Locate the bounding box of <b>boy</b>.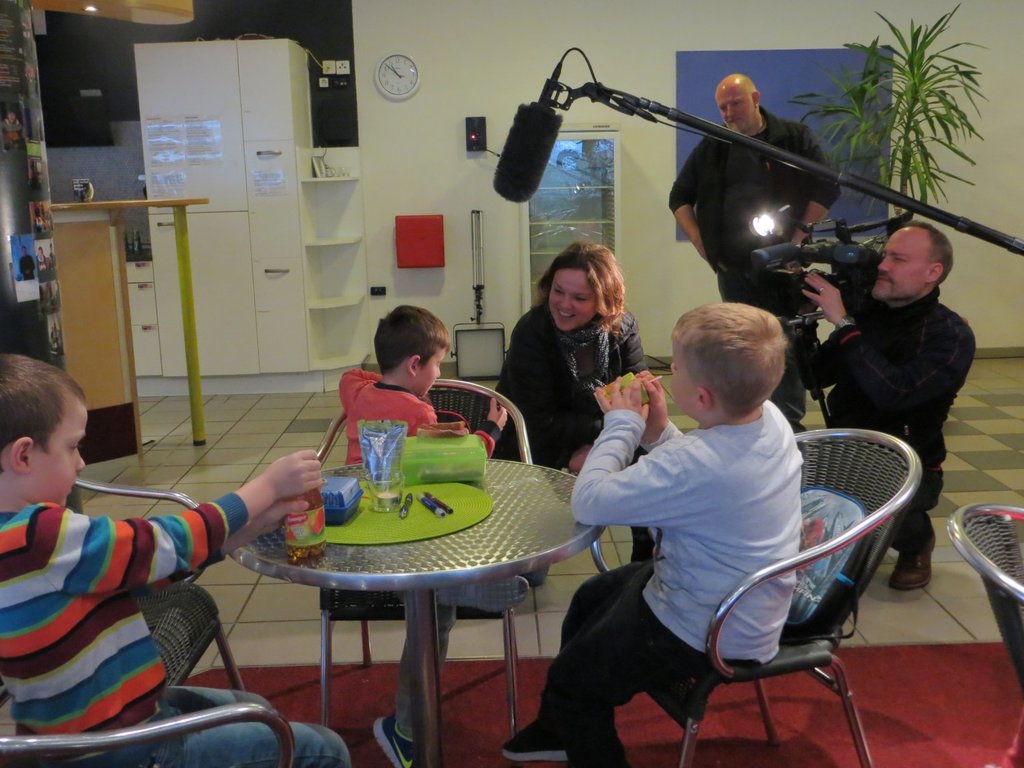
Bounding box: Rect(339, 305, 507, 767).
